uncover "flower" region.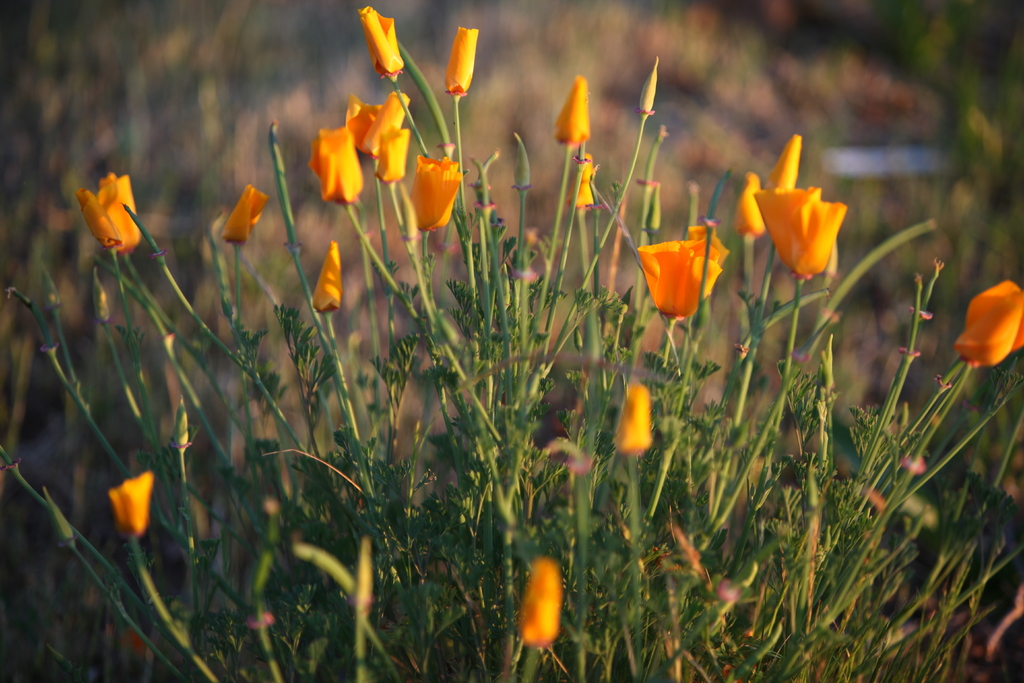
Uncovered: pyautogui.locateOnScreen(735, 173, 765, 238).
